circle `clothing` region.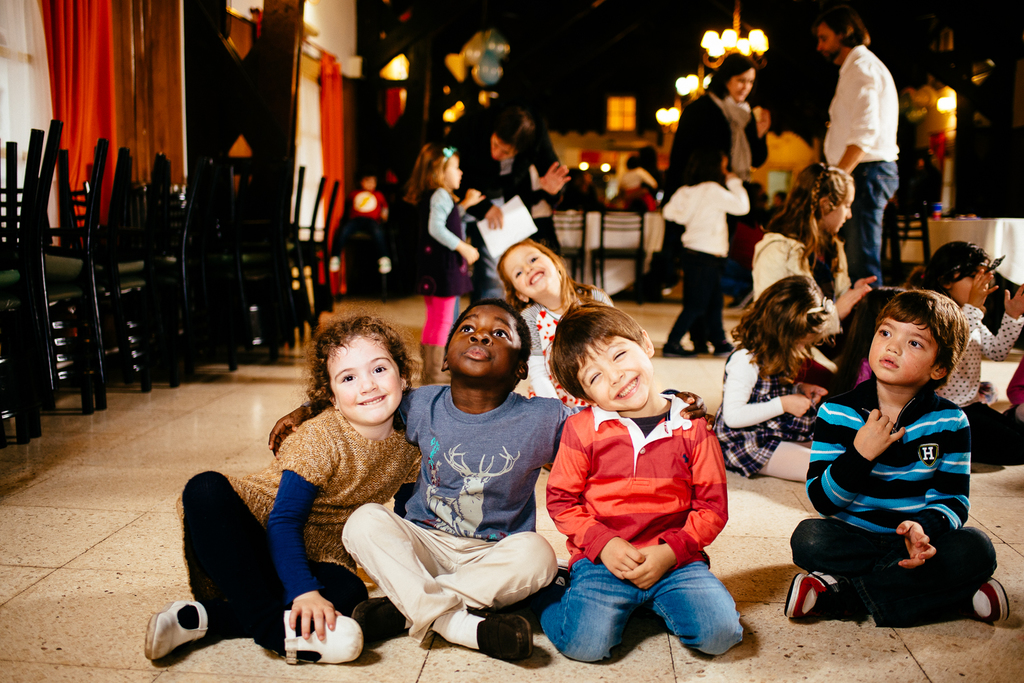
Region: region(519, 280, 615, 473).
